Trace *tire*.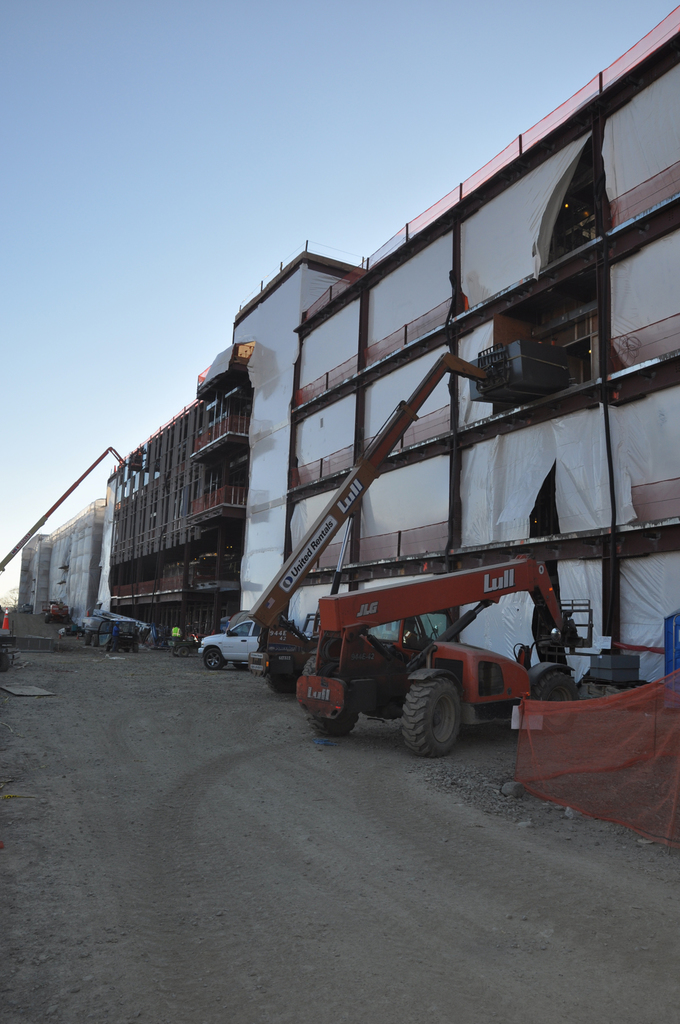
Traced to x1=130 y1=638 x2=143 y2=657.
